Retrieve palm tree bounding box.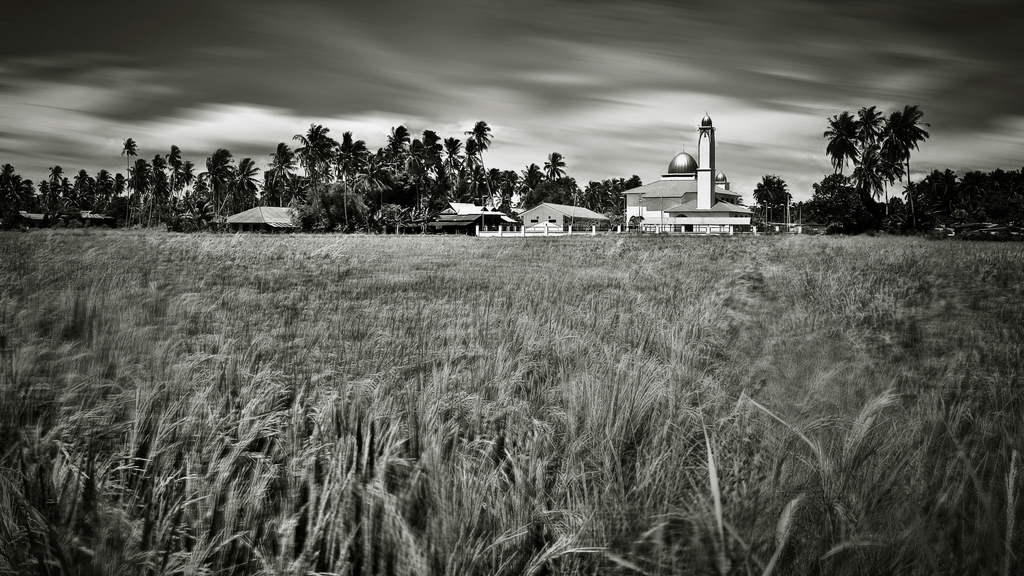
Bounding box: {"x1": 74, "y1": 169, "x2": 116, "y2": 211}.
